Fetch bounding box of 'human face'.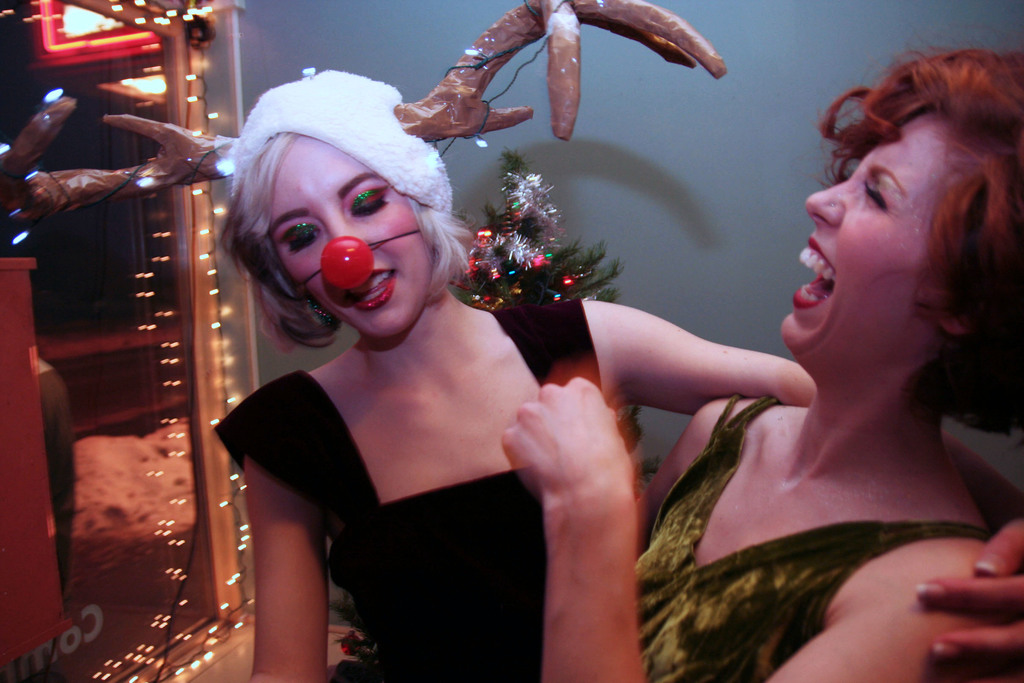
Bbox: bbox=[775, 111, 934, 358].
